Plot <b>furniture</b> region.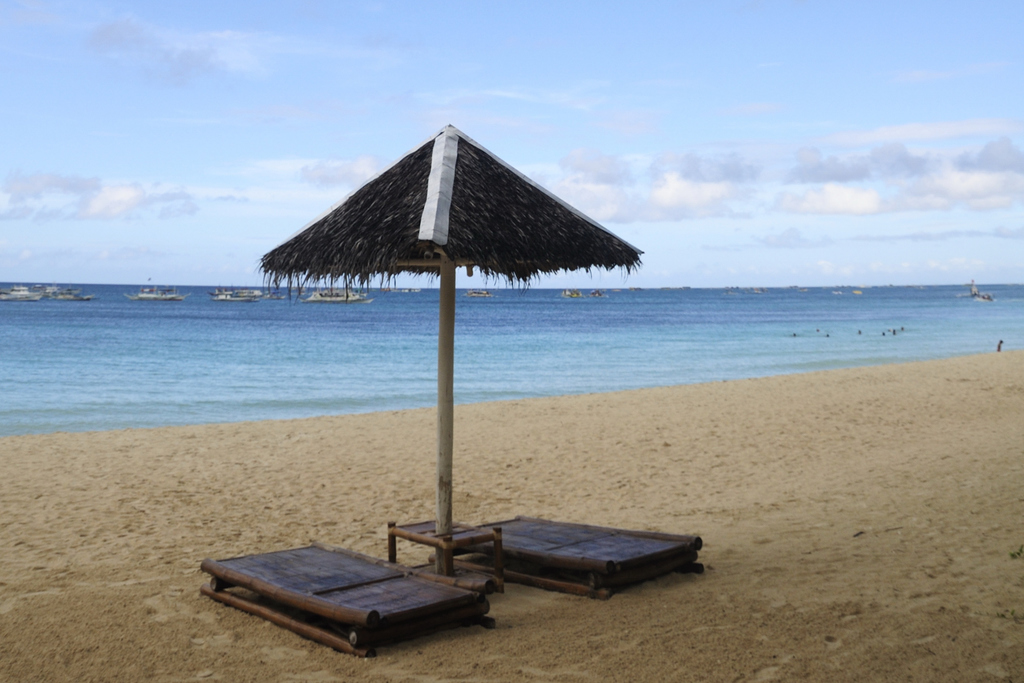
Plotted at BBox(392, 515, 501, 594).
